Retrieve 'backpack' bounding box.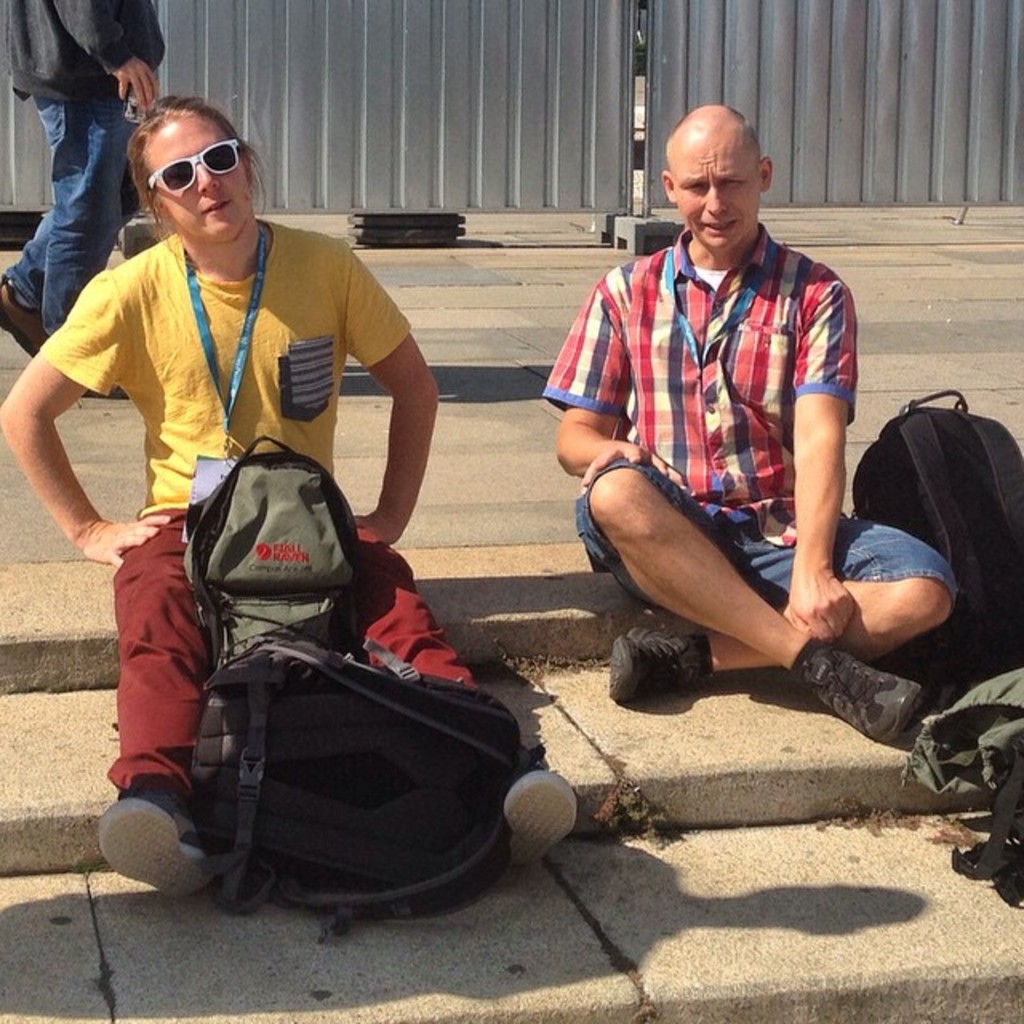
Bounding box: bbox(176, 630, 533, 934).
